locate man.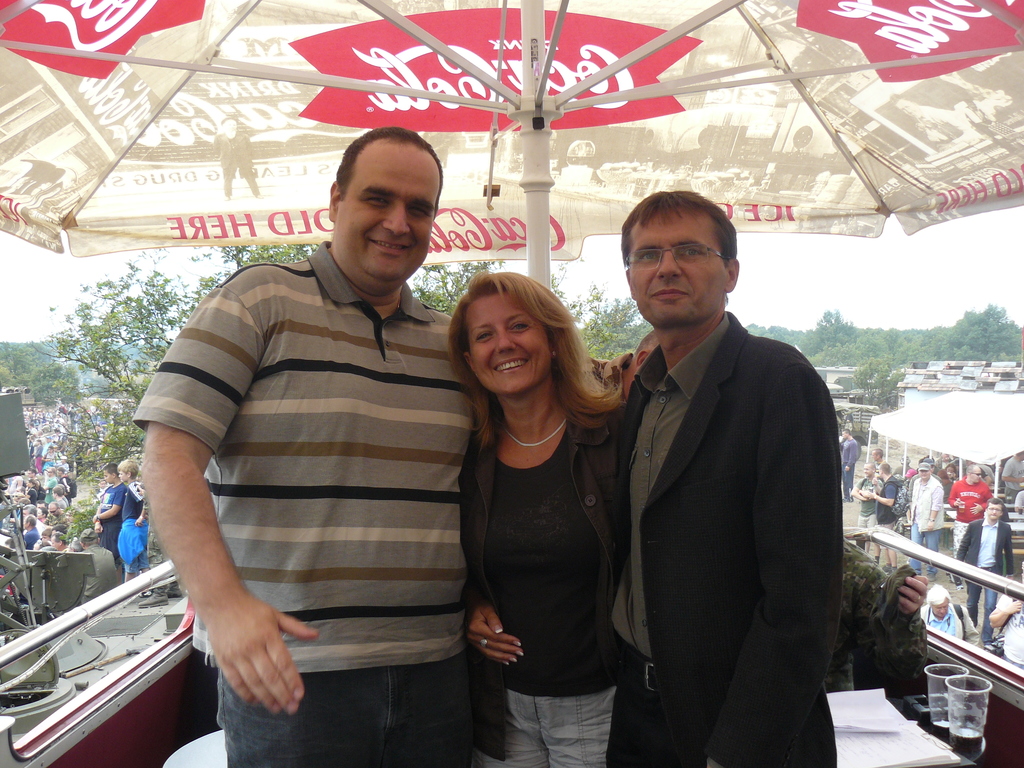
Bounding box: 906,457,946,518.
